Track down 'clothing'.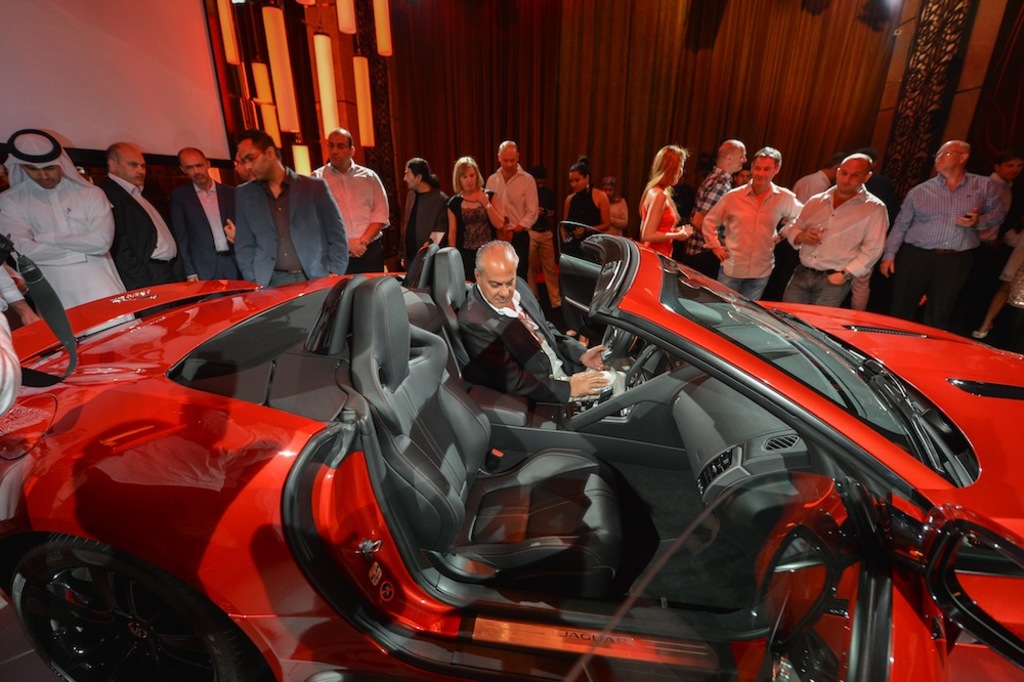
Tracked to (x1=792, y1=168, x2=833, y2=199).
